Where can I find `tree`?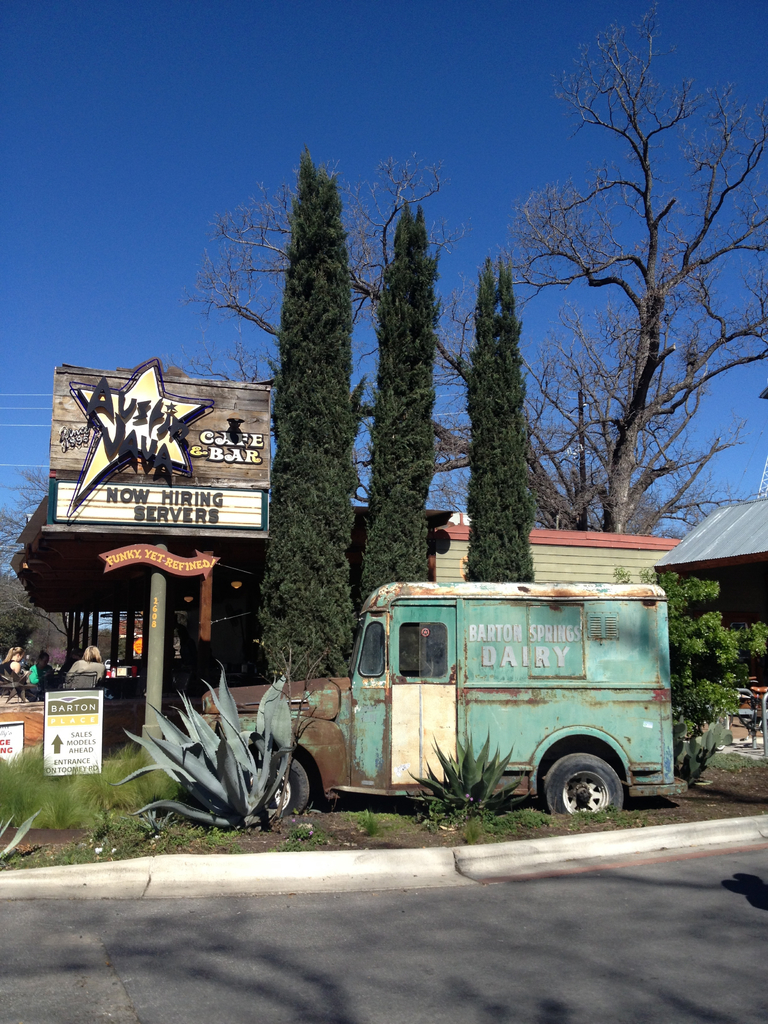
You can find it at left=465, top=264, right=546, bottom=580.
